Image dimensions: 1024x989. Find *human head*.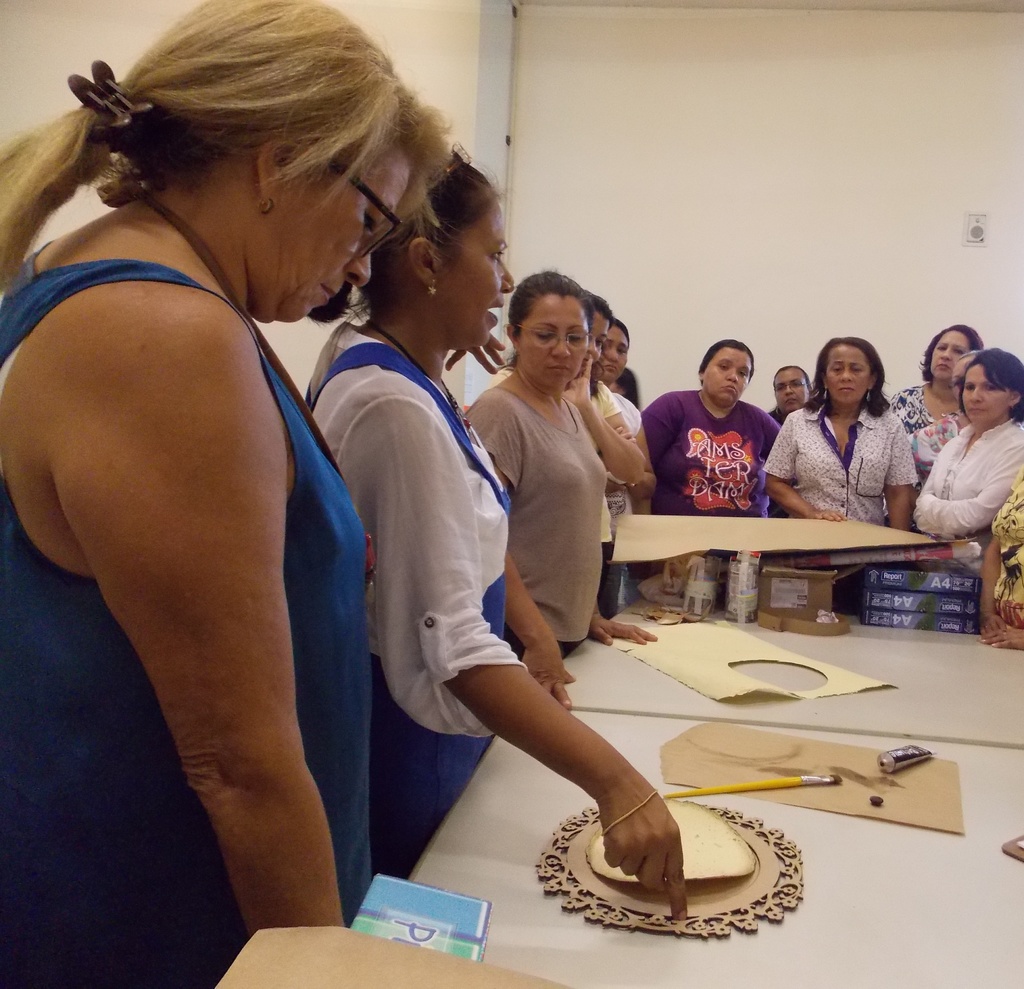
x1=769, y1=366, x2=813, y2=414.
